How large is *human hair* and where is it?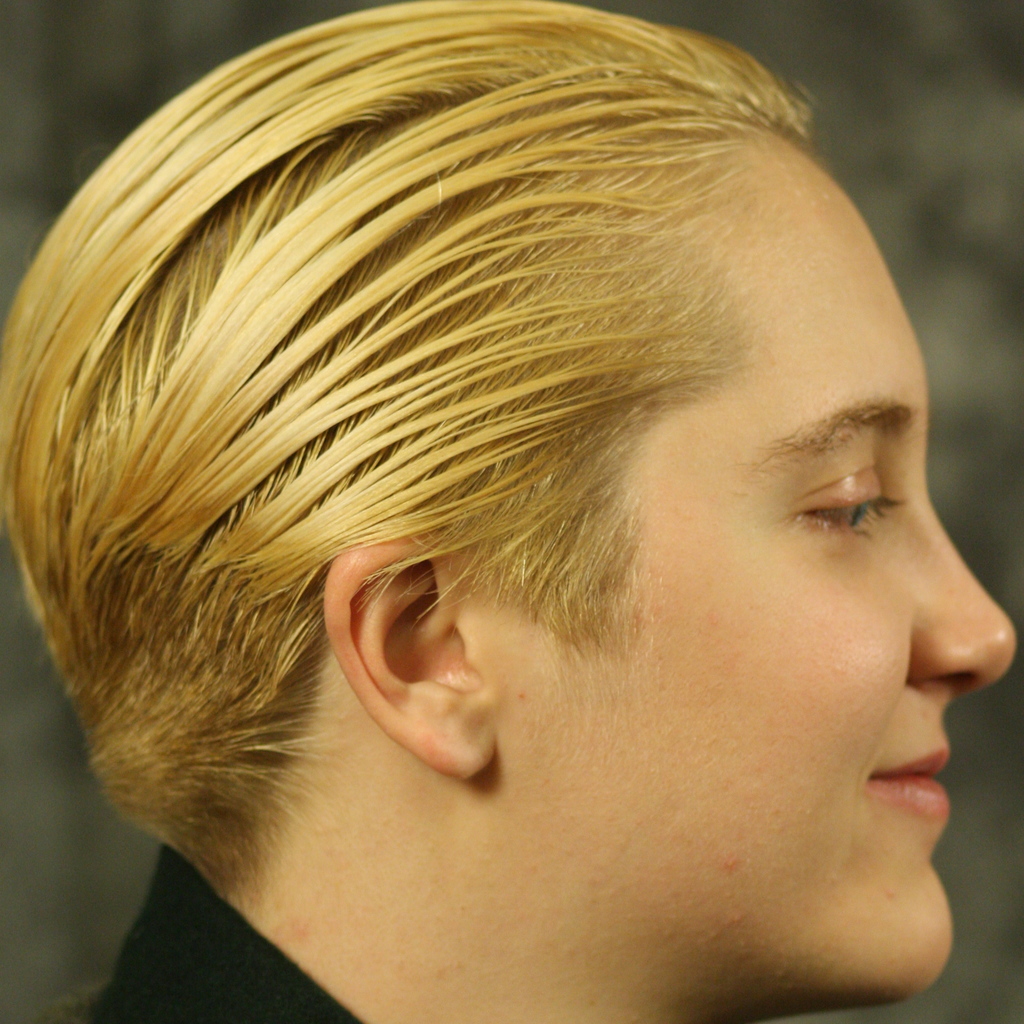
Bounding box: [left=0, top=0, right=831, bottom=895].
